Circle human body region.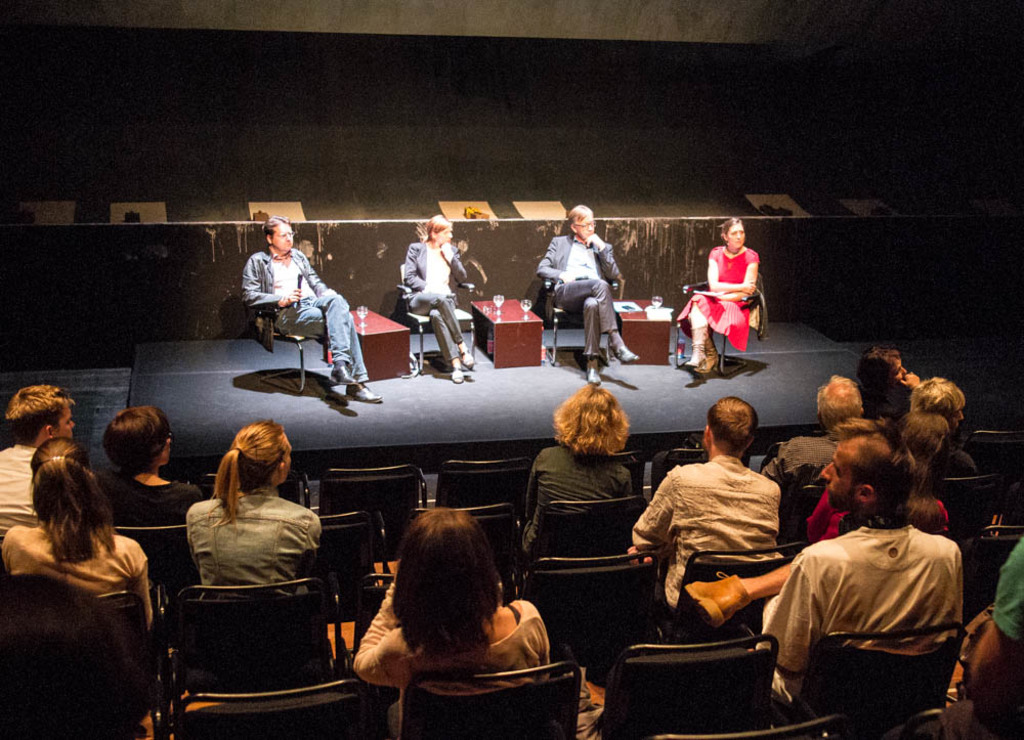
Region: detection(908, 376, 968, 439).
